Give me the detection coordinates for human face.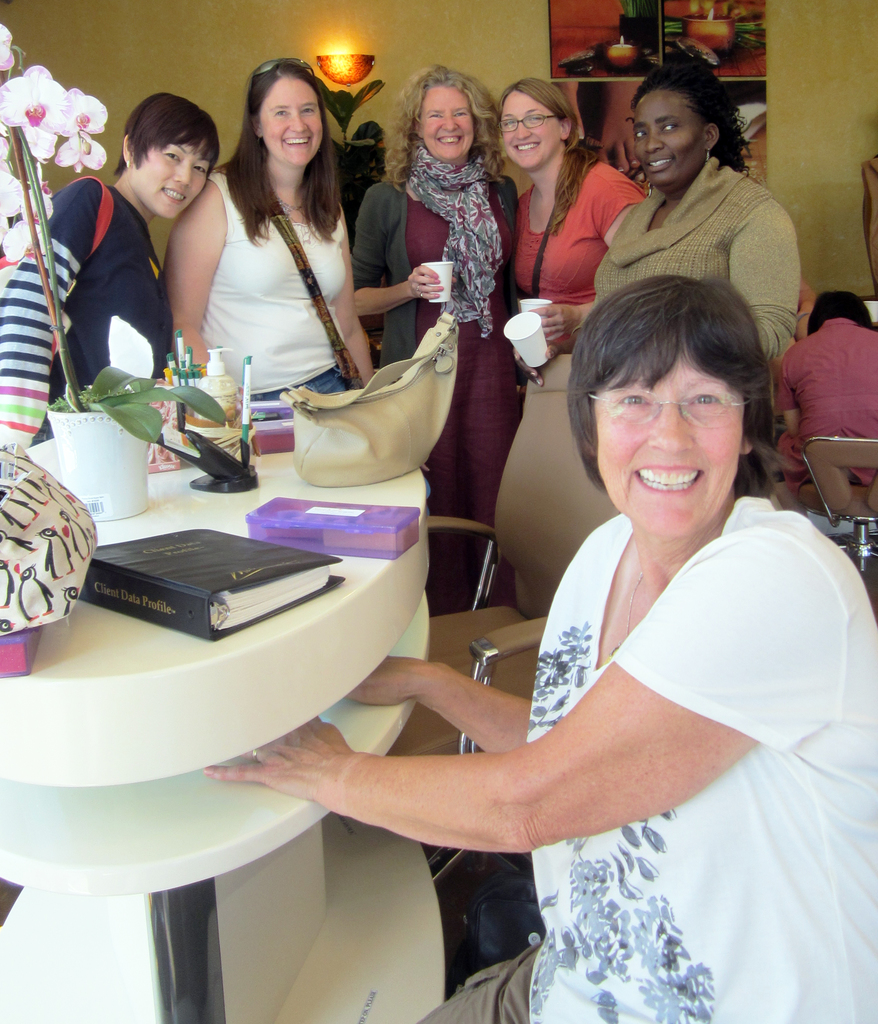
select_region(257, 79, 321, 164).
